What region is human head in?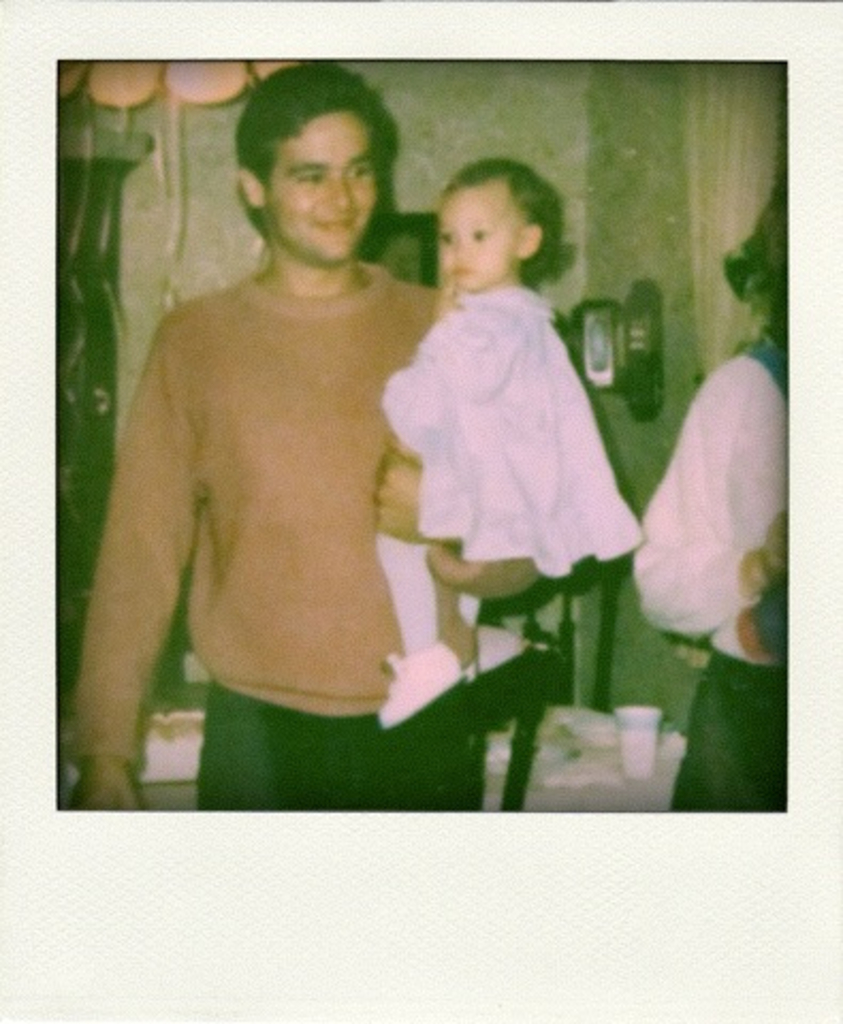
rect(431, 162, 546, 292).
